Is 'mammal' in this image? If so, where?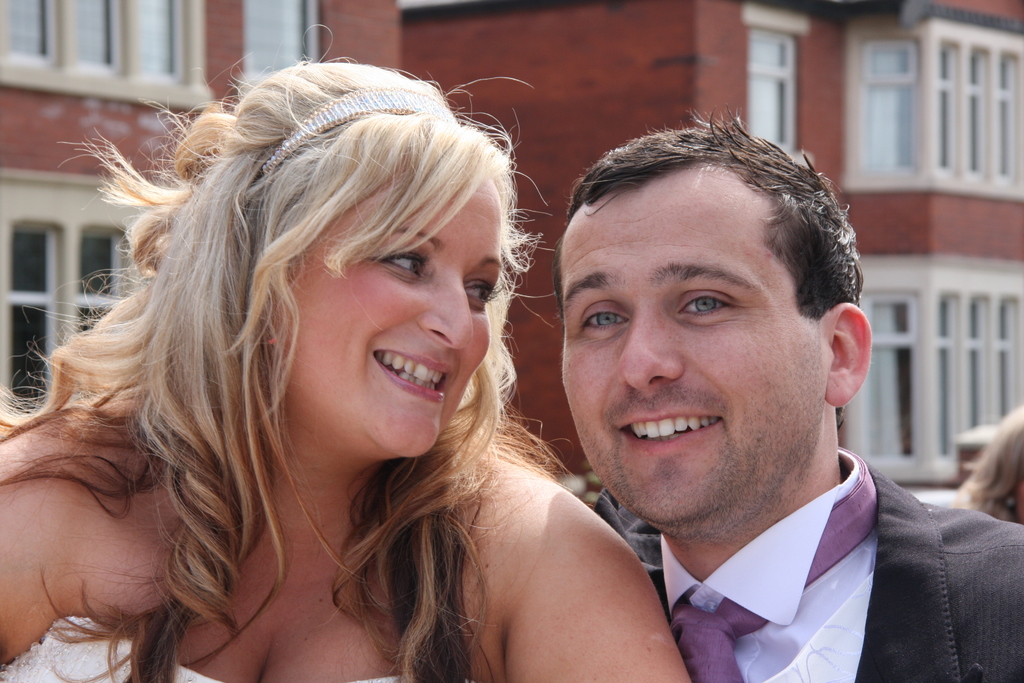
Yes, at bbox=[959, 404, 1023, 518].
